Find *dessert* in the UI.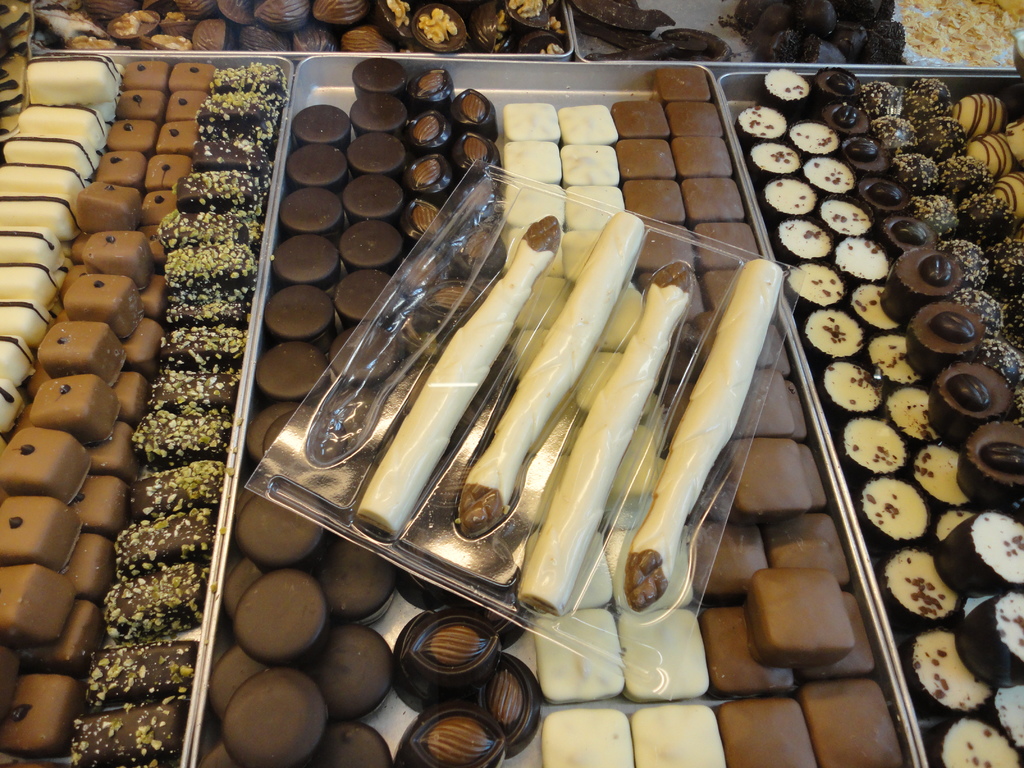
UI element at locate(896, 246, 963, 307).
